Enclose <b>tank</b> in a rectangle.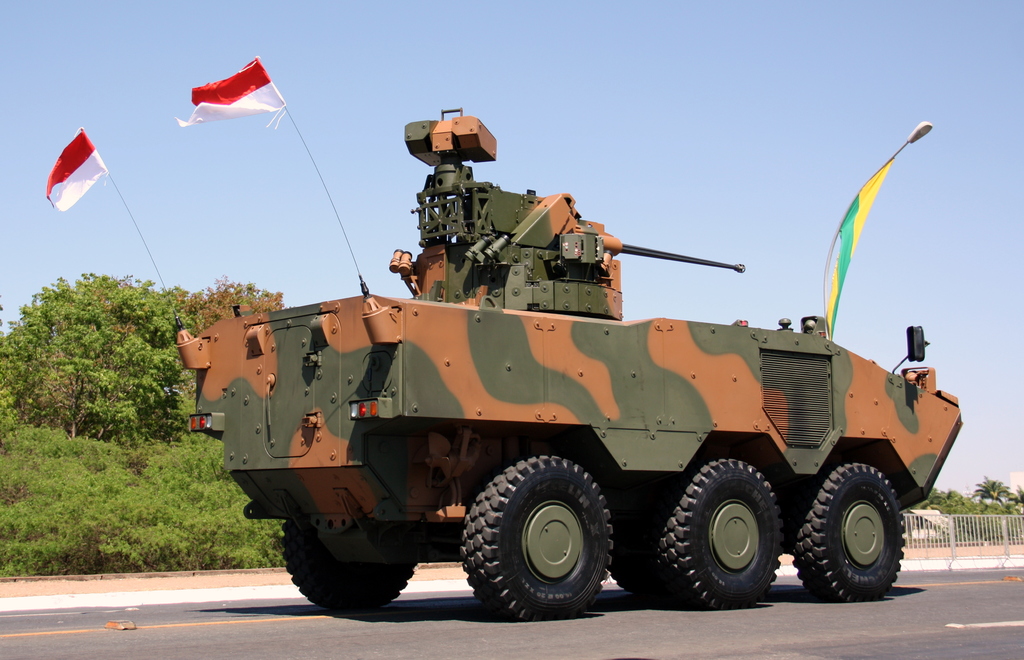
select_region(42, 54, 963, 622).
